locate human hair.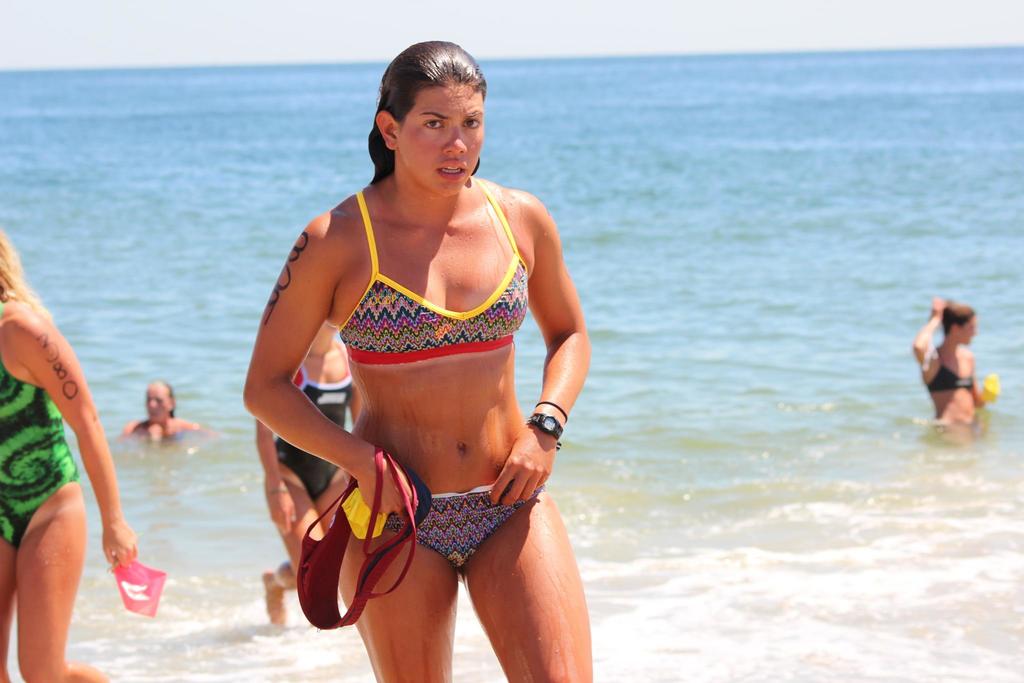
Bounding box: pyautogui.locateOnScreen(372, 41, 484, 153).
